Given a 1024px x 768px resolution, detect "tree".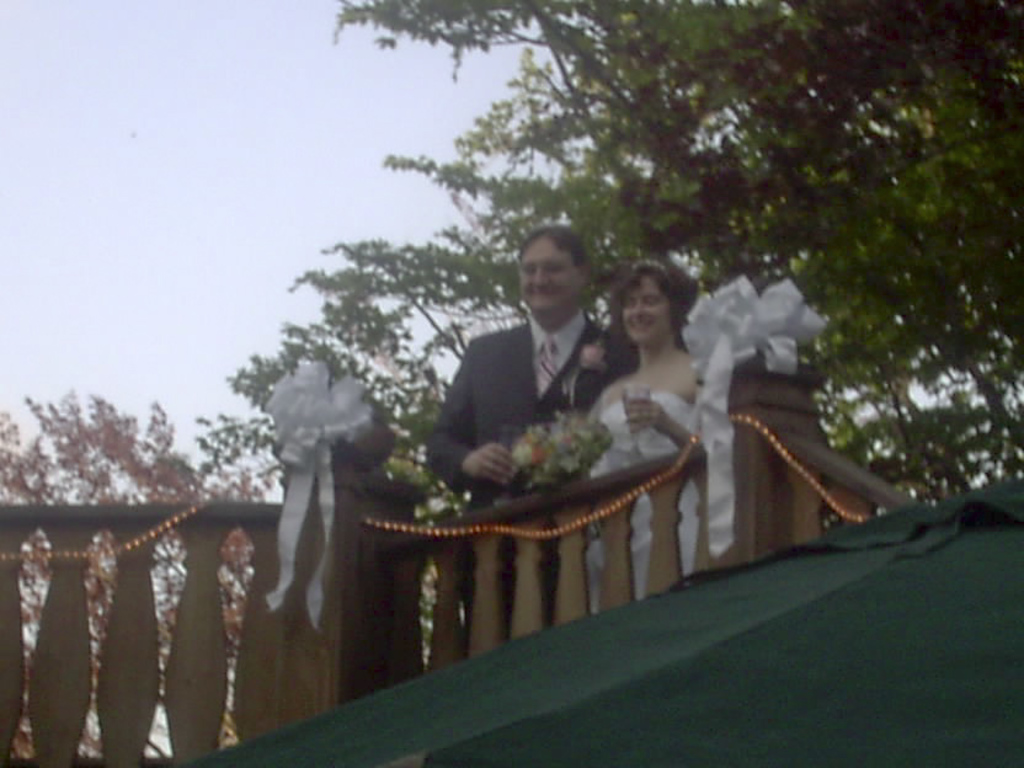
<region>178, 4, 1023, 558</region>.
